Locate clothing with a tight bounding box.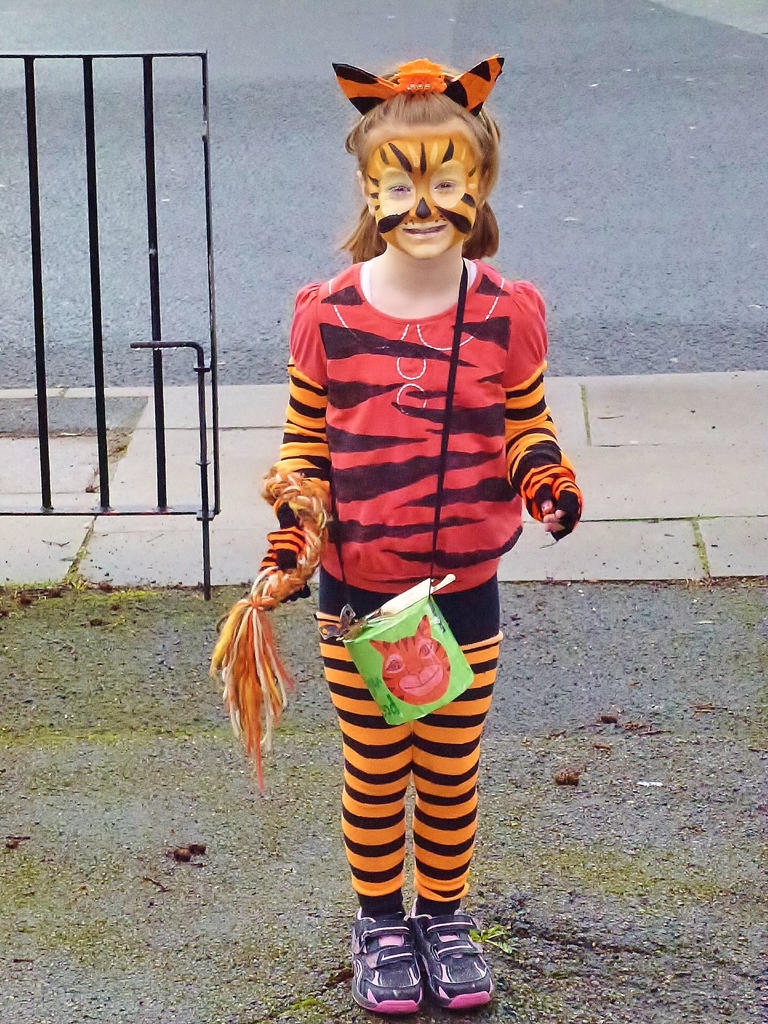
box=[269, 268, 573, 918].
